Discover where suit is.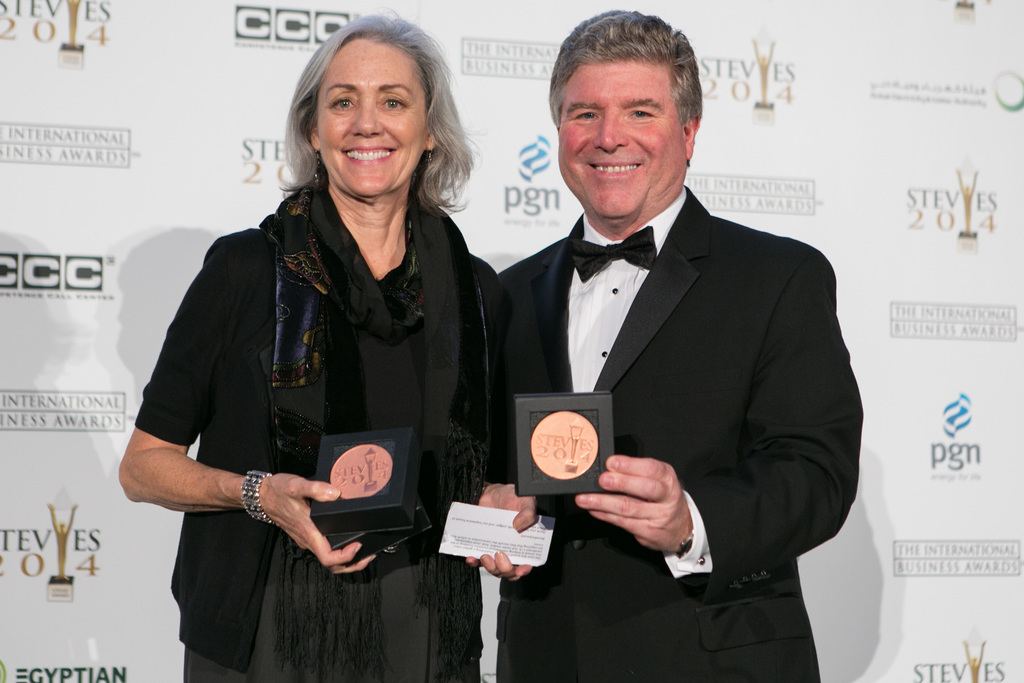
Discovered at locate(500, 50, 856, 631).
